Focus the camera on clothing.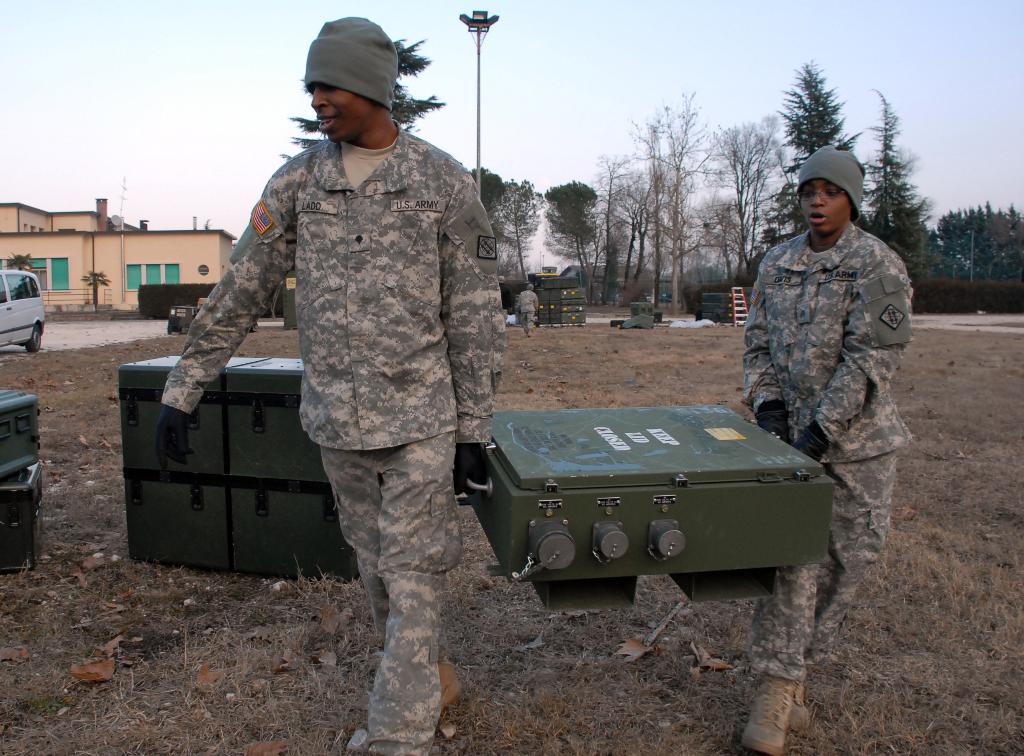
Focus region: [left=740, top=222, right=913, bottom=684].
